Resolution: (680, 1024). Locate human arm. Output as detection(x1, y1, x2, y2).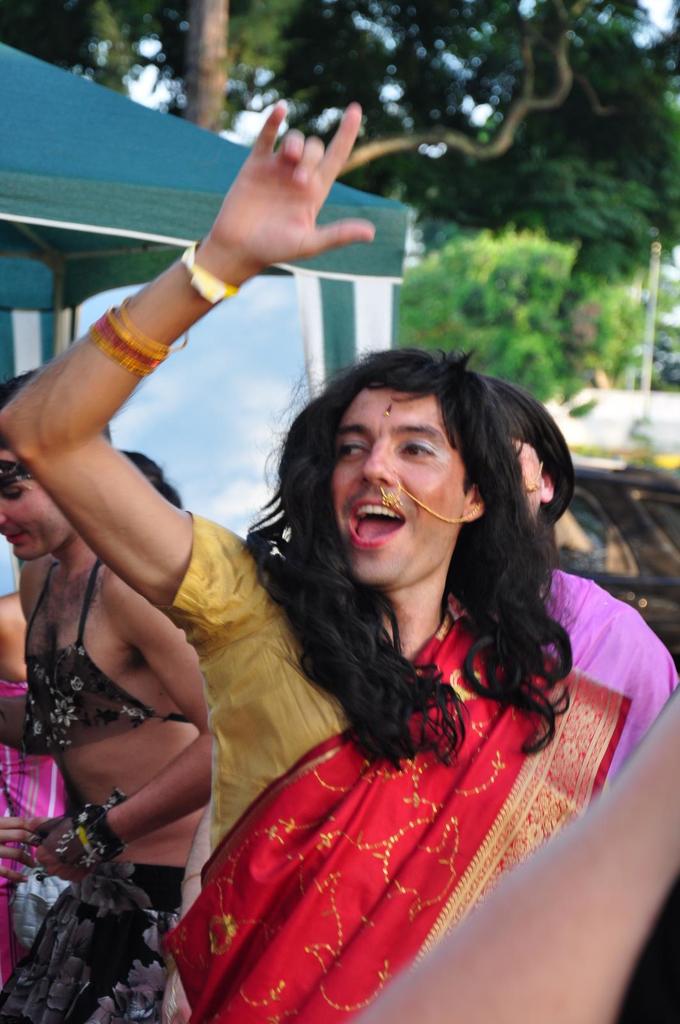
detection(0, 803, 43, 889).
